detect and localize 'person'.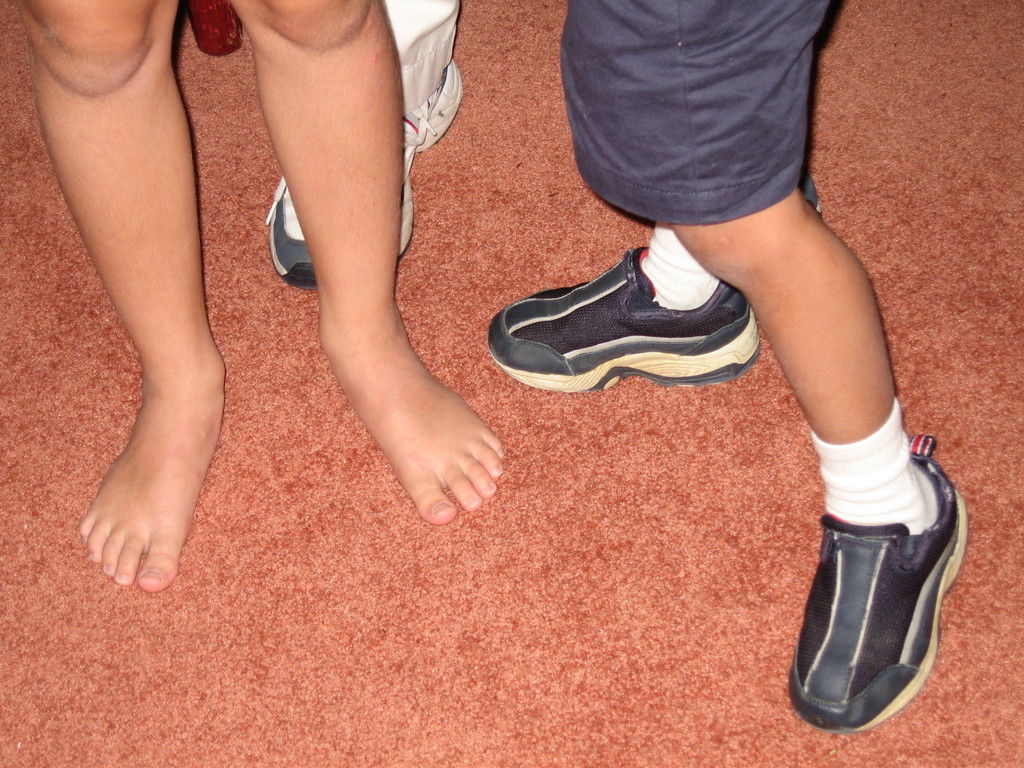
Localized at BBox(431, 0, 963, 734).
